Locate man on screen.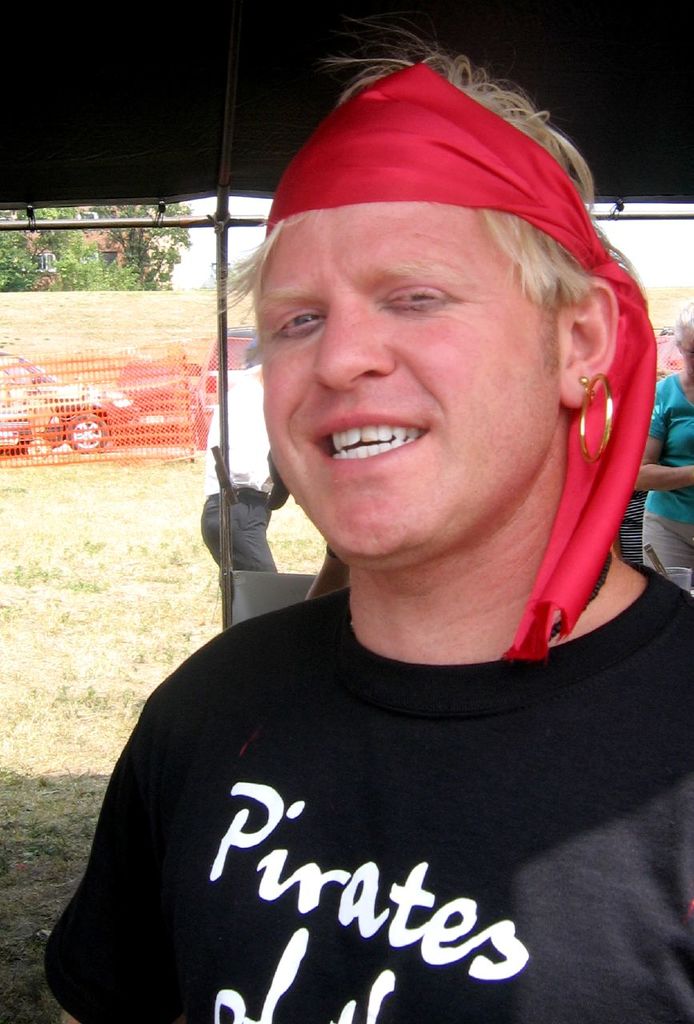
On screen at bbox=[197, 335, 294, 580].
